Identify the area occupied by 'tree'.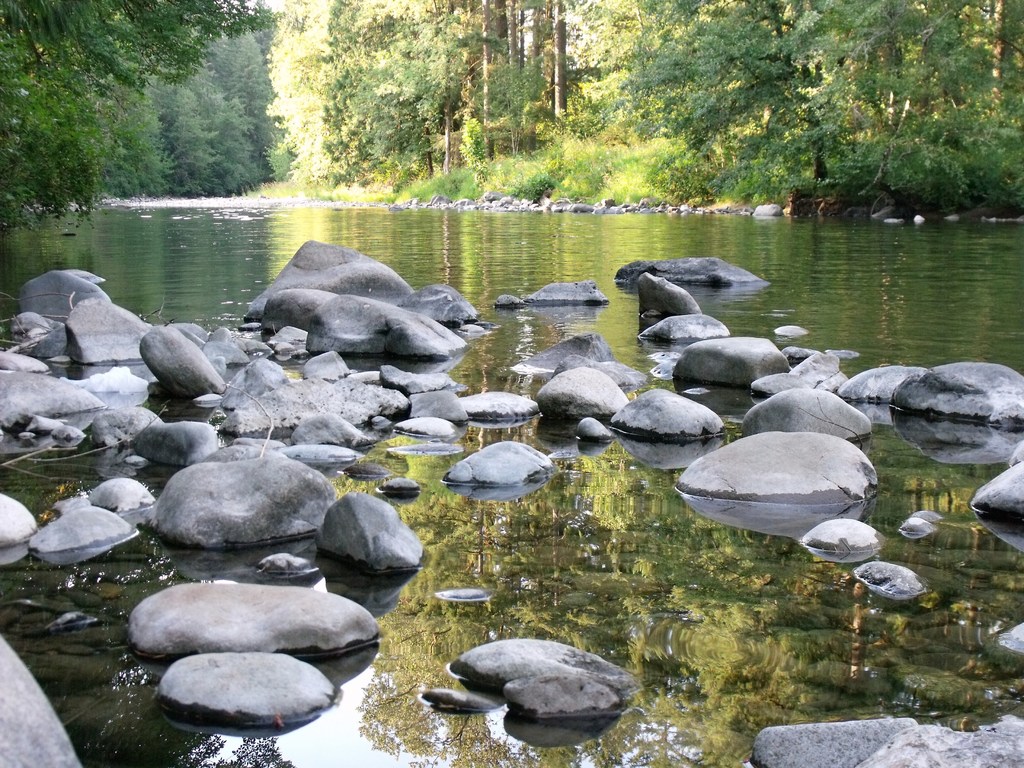
Area: 399:0:583:186.
